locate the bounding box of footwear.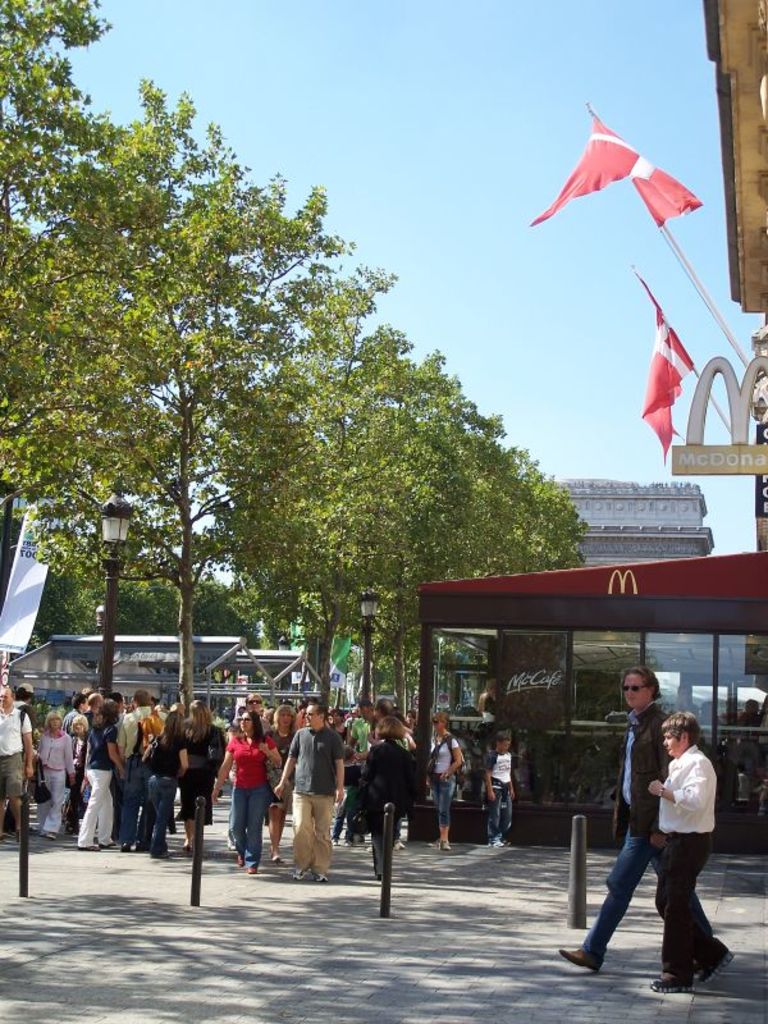
Bounding box: bbox=[424, 837, 439, 847].
